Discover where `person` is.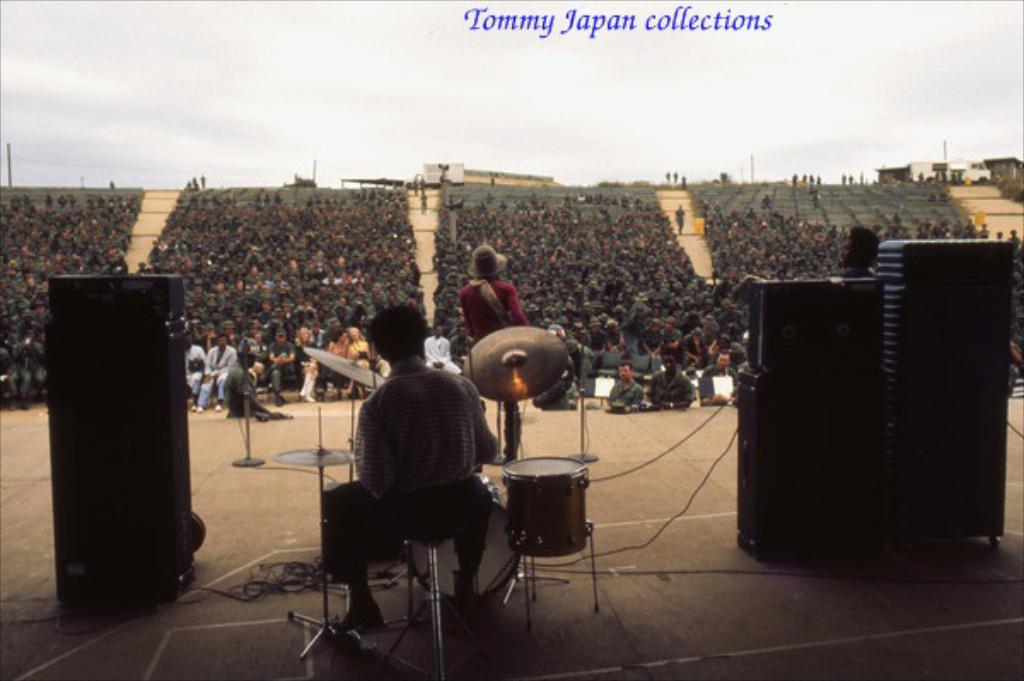
Discovered at bbox(457, 244, 536, 456).
